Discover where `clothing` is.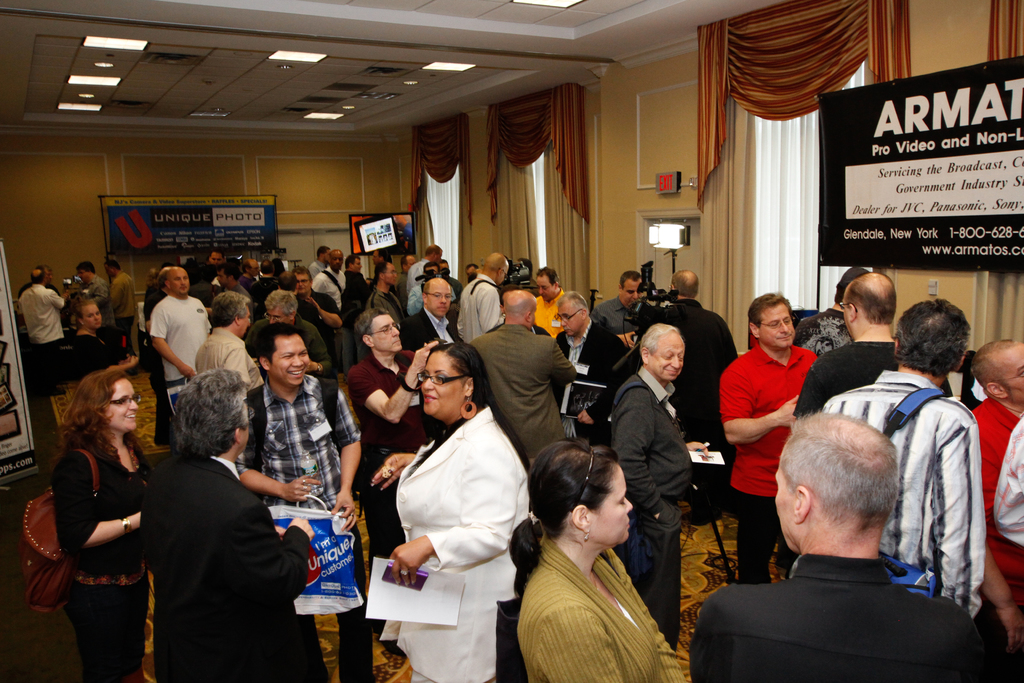
Discovered at crop(369, 284, 404, 340).
